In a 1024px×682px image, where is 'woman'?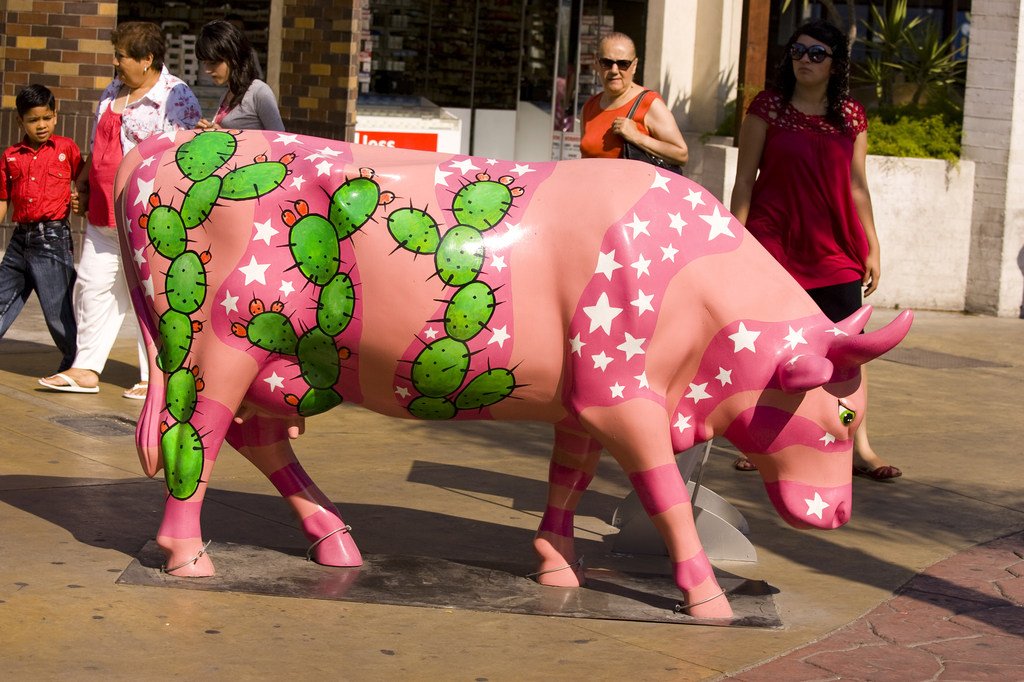
Rect(729, 19, 908, 477).
